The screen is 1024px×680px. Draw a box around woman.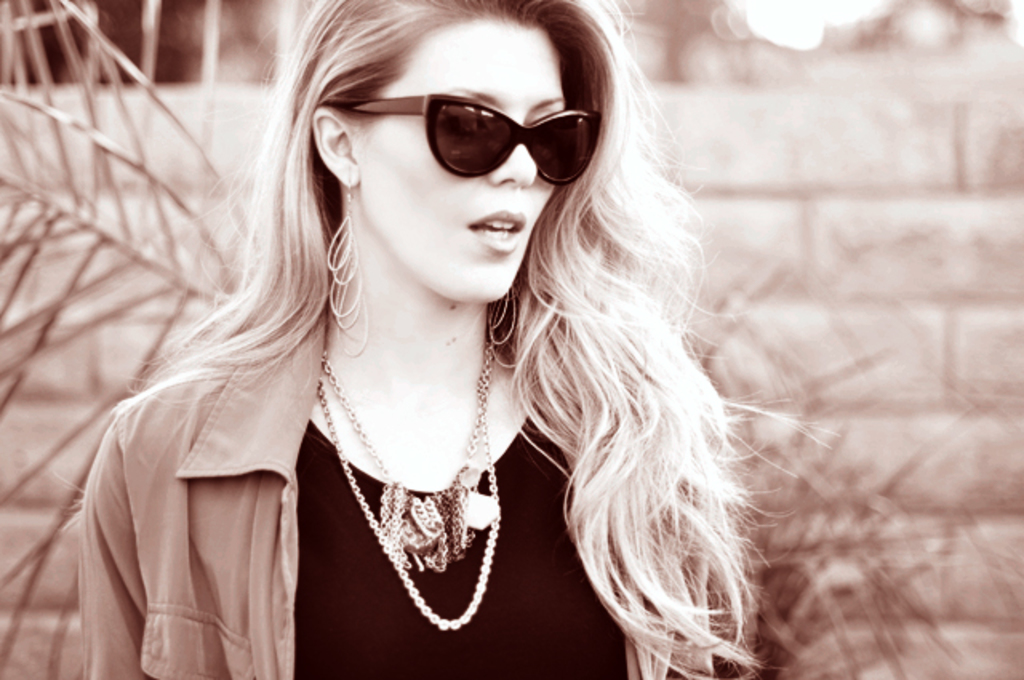
Rect(40, 0, 810, 672).
